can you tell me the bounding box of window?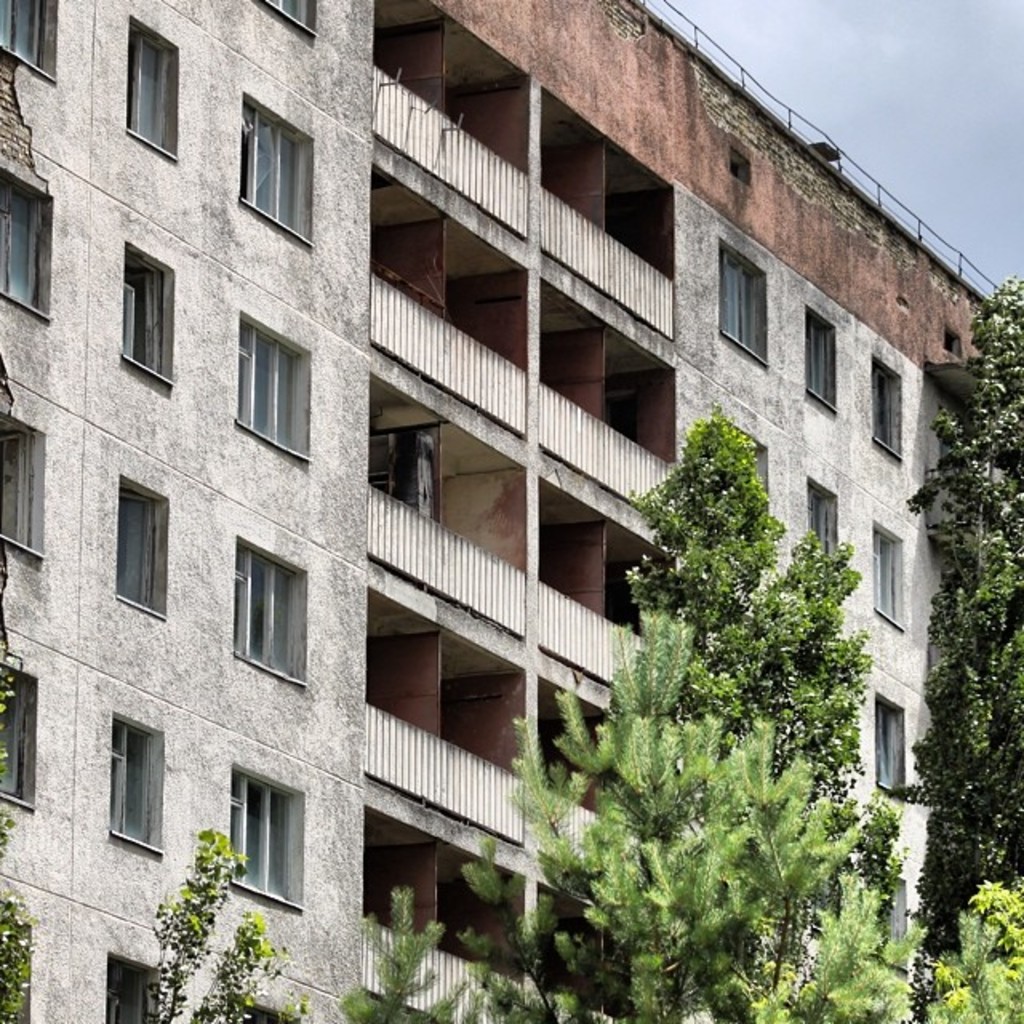
crop(234, 85, 312, 245).
